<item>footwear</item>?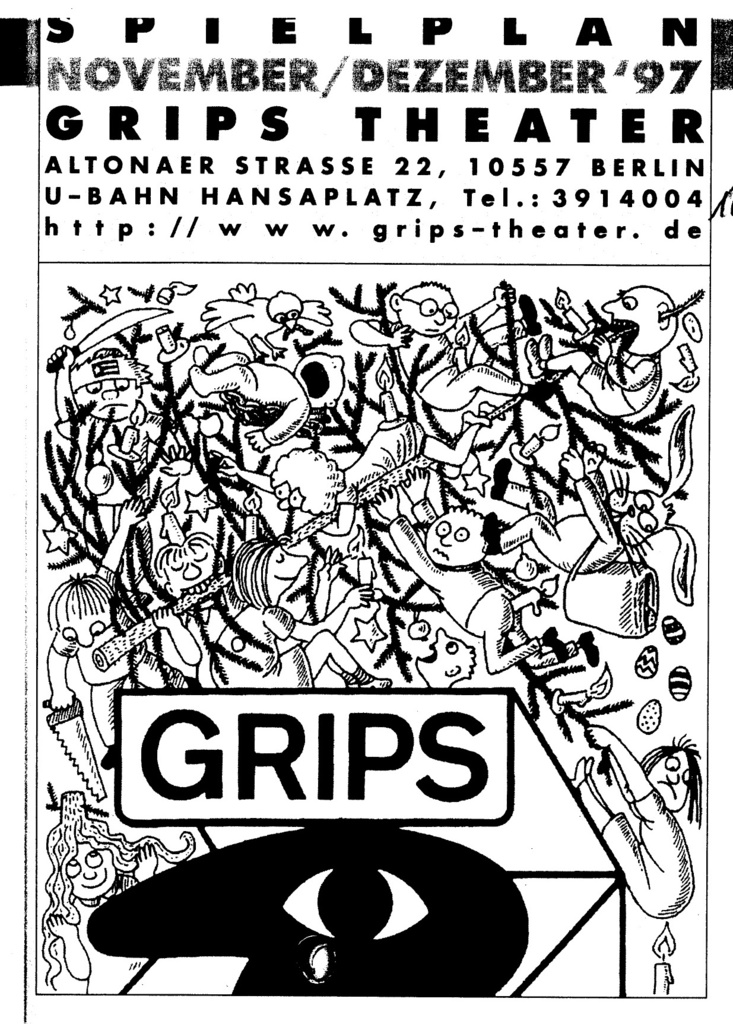
{"left": 542, "top": 629, "right": 564, "bottom": 666}
